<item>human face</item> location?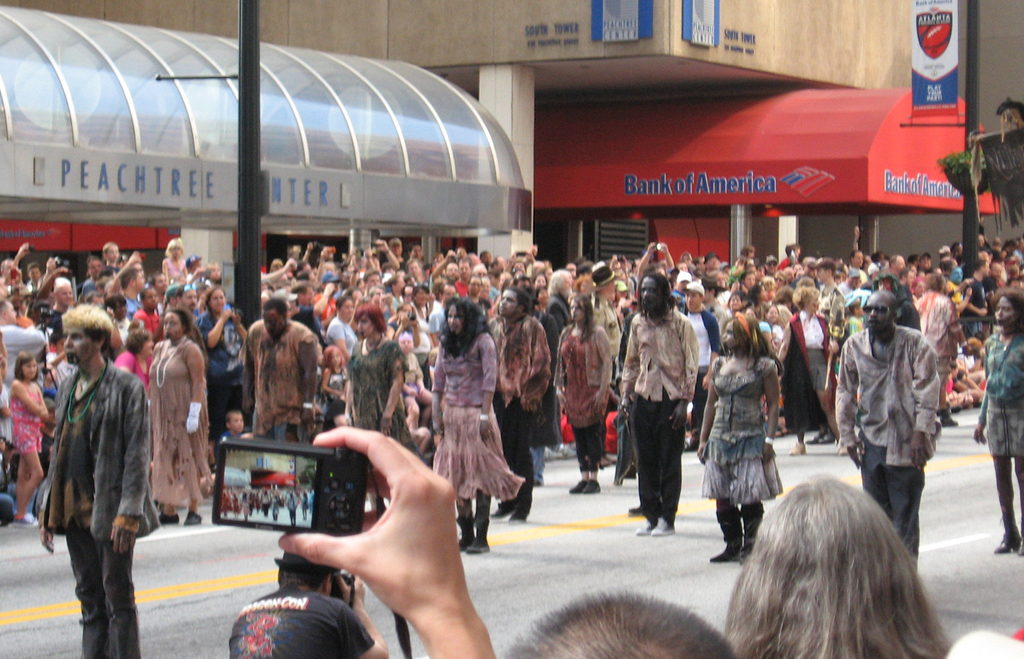
849 275 856 286
